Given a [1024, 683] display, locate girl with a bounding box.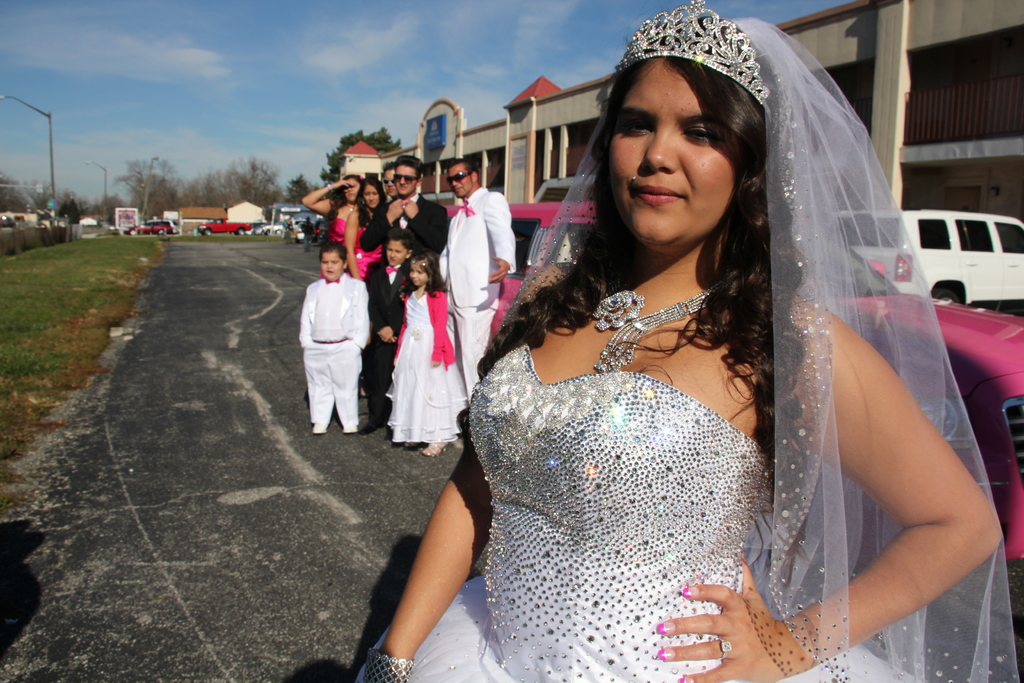
Located: <region>298, 168, 355, 279</region>.
